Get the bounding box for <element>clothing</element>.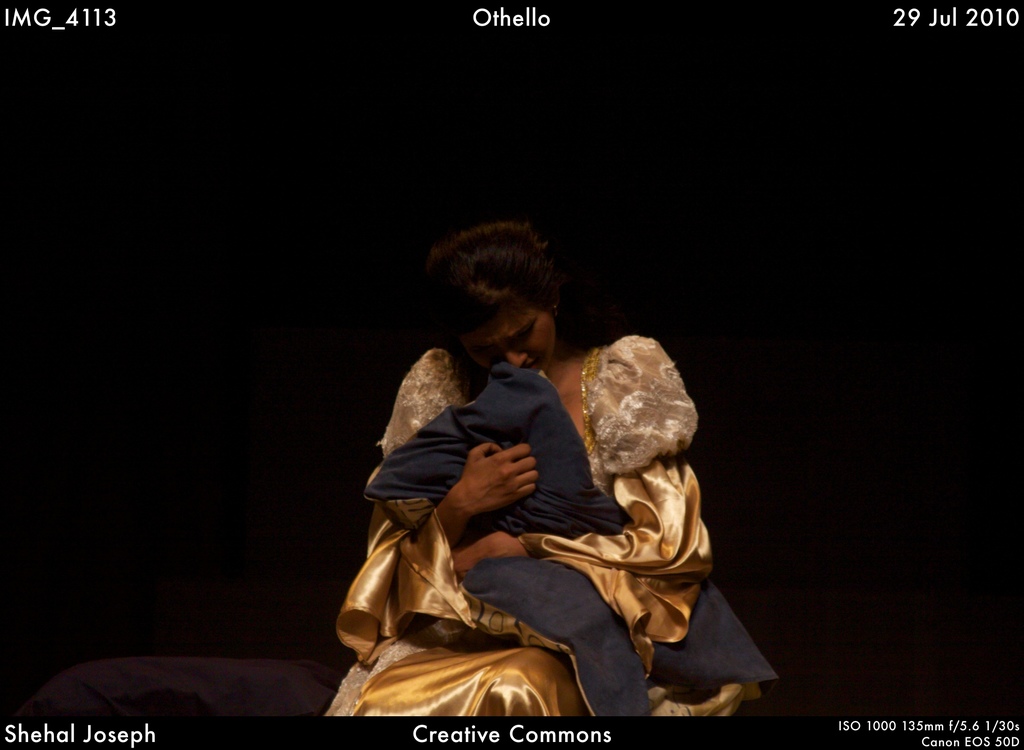
307, 328, 789, 720.
